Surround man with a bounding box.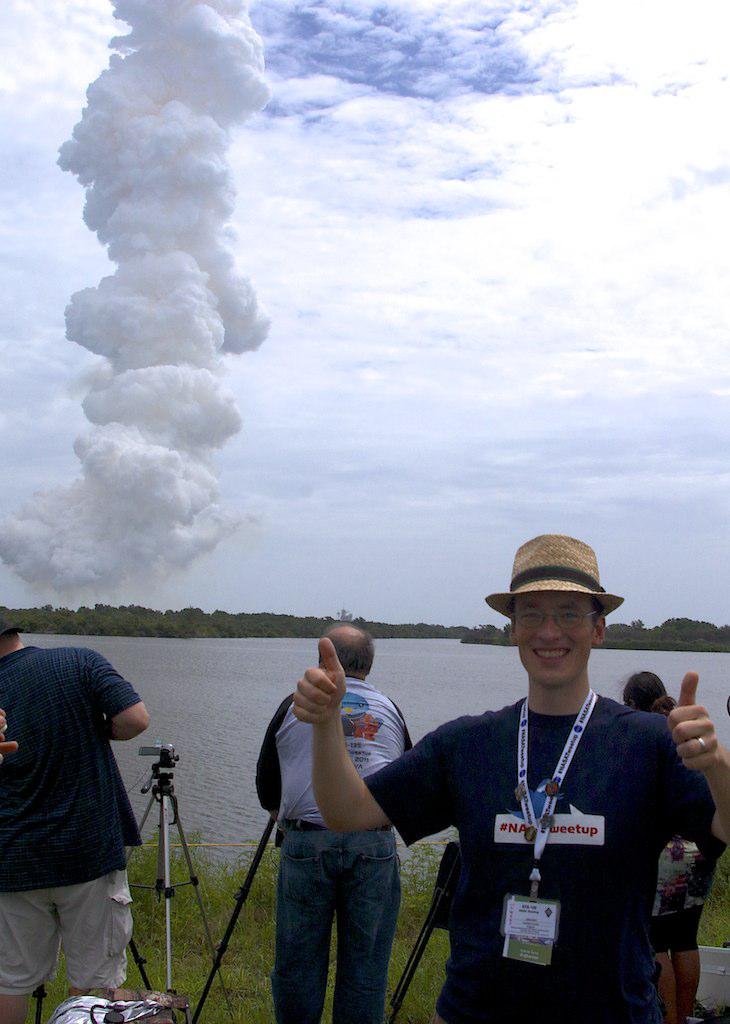
(288,532,729,1023).
